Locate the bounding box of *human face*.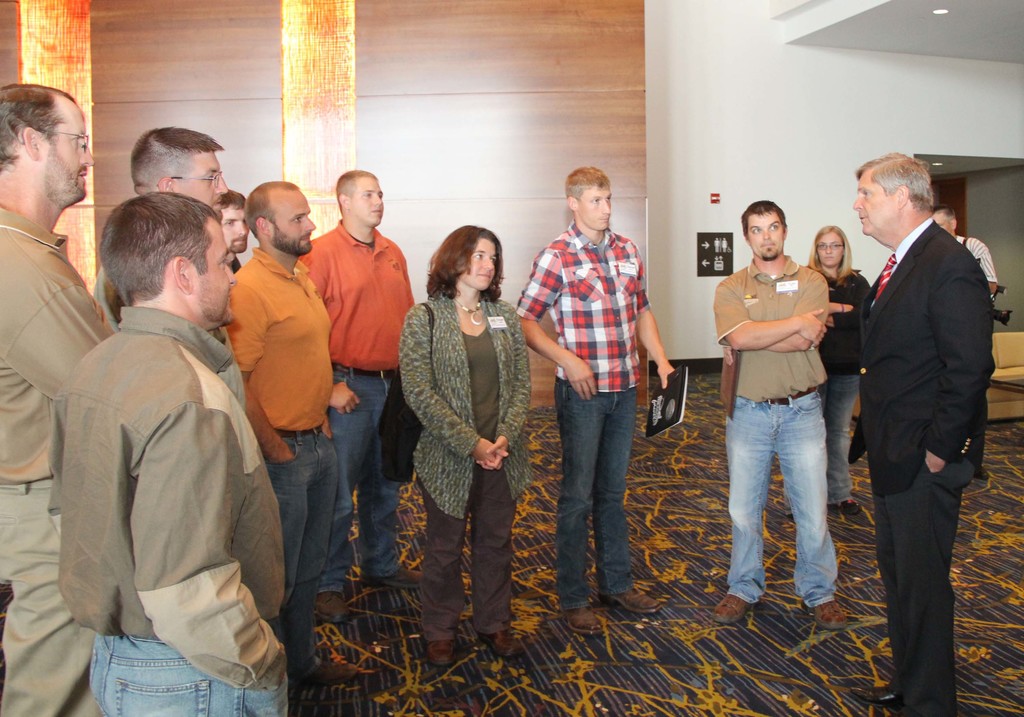
Bounding box: left=353, top=180, right=385, bottom=232.
